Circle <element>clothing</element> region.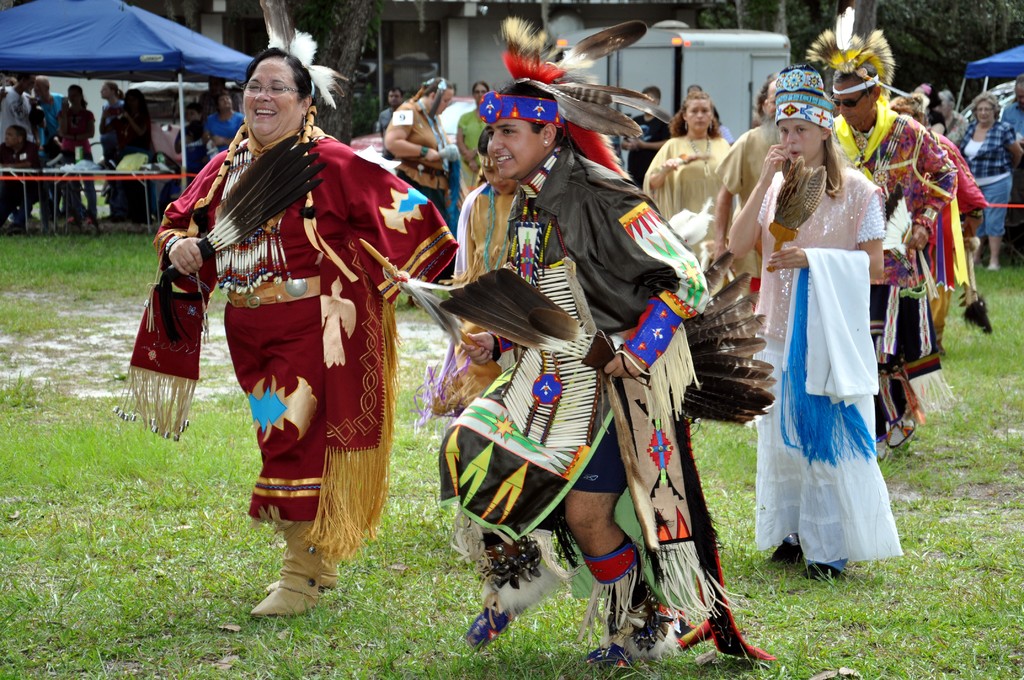
Region: region(383, 98, 456, 234).
